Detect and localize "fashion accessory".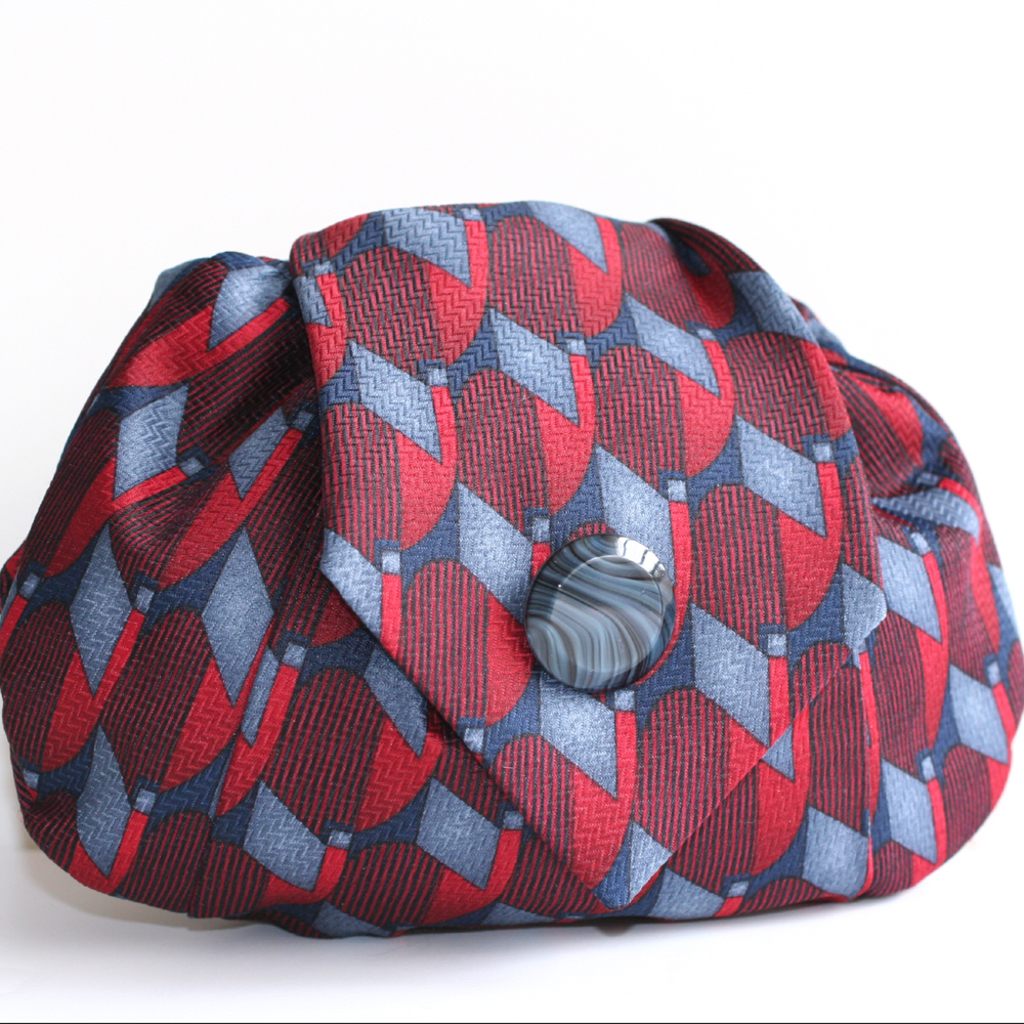
Localized at (left=0, top=202, right=1023, bottom=945).
